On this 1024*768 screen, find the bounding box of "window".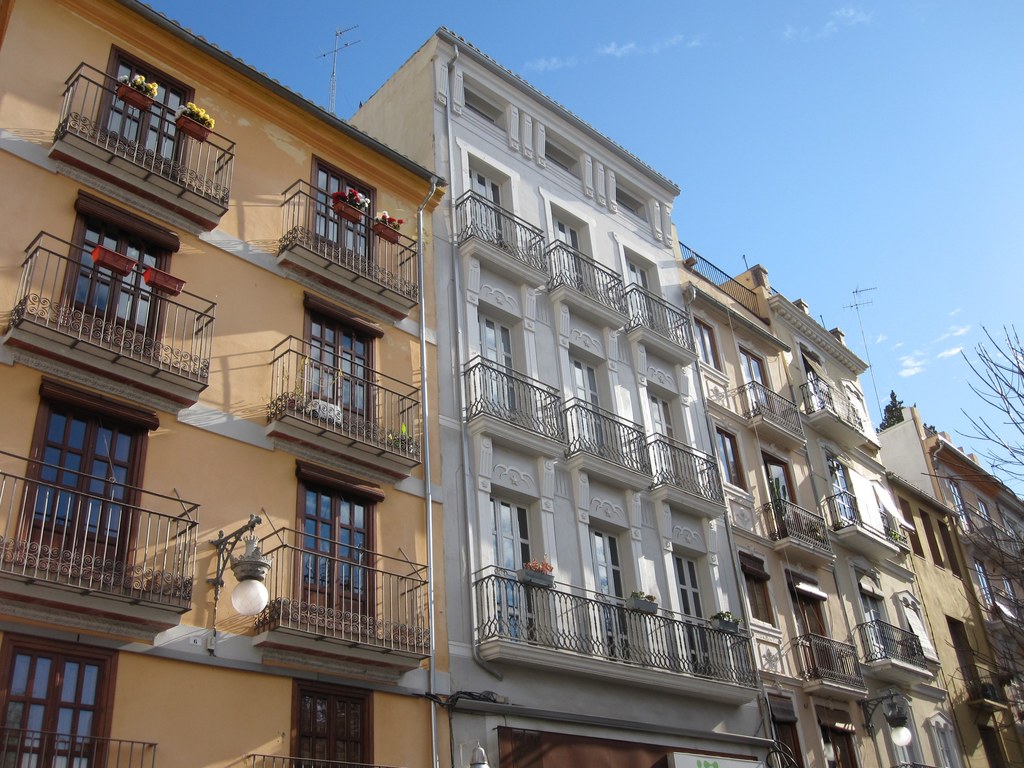
Bounding box: left=736, top=565, right=774, bottom=633.
